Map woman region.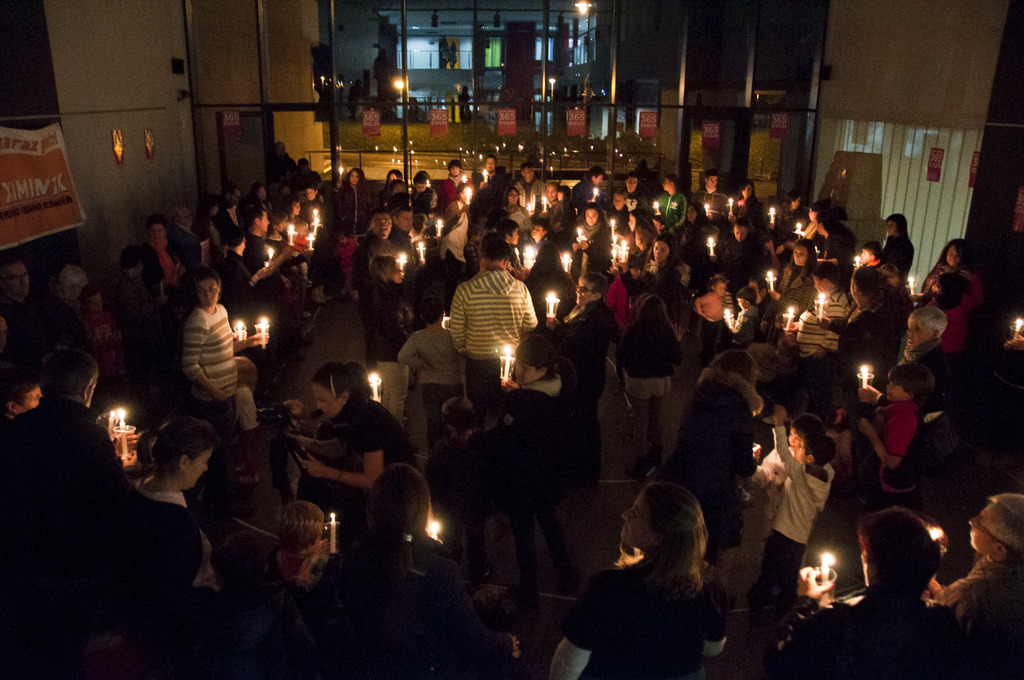
Mapped to 639, 236, 687, 337.
